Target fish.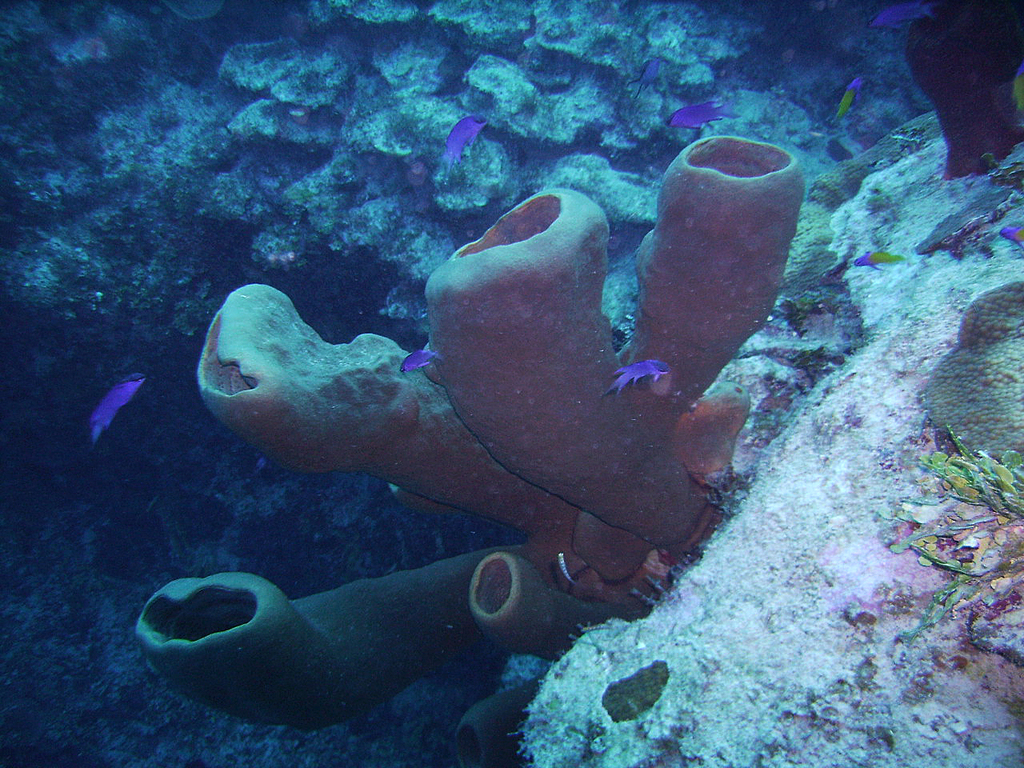
Target region: bbox(851, 243, 907, 271).
